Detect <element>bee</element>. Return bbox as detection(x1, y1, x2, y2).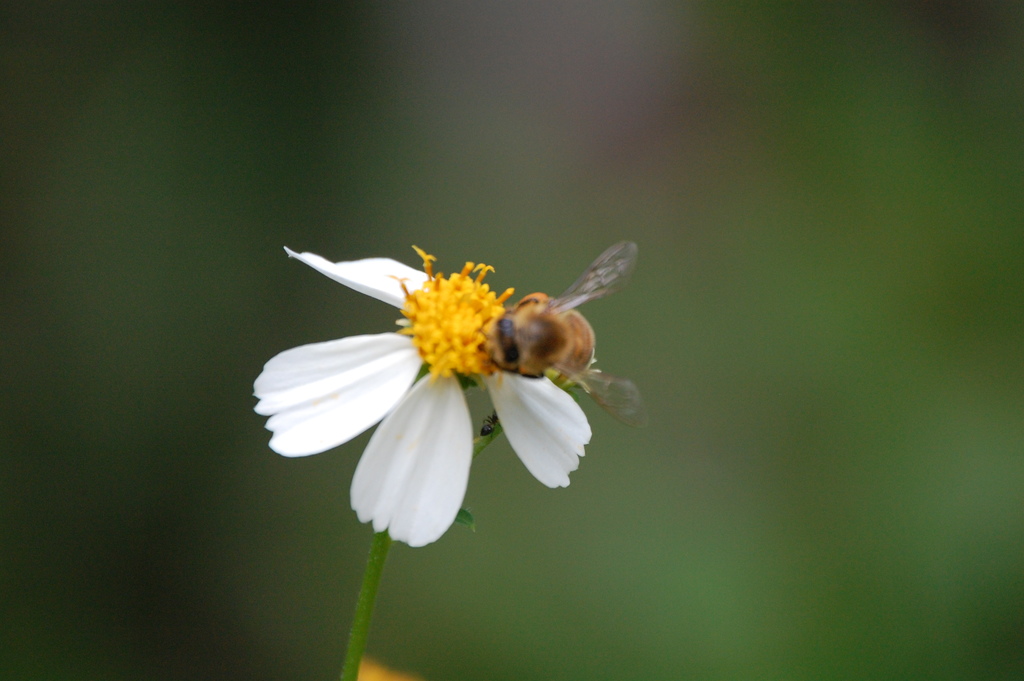
detection(474, 255, 628, 419).
